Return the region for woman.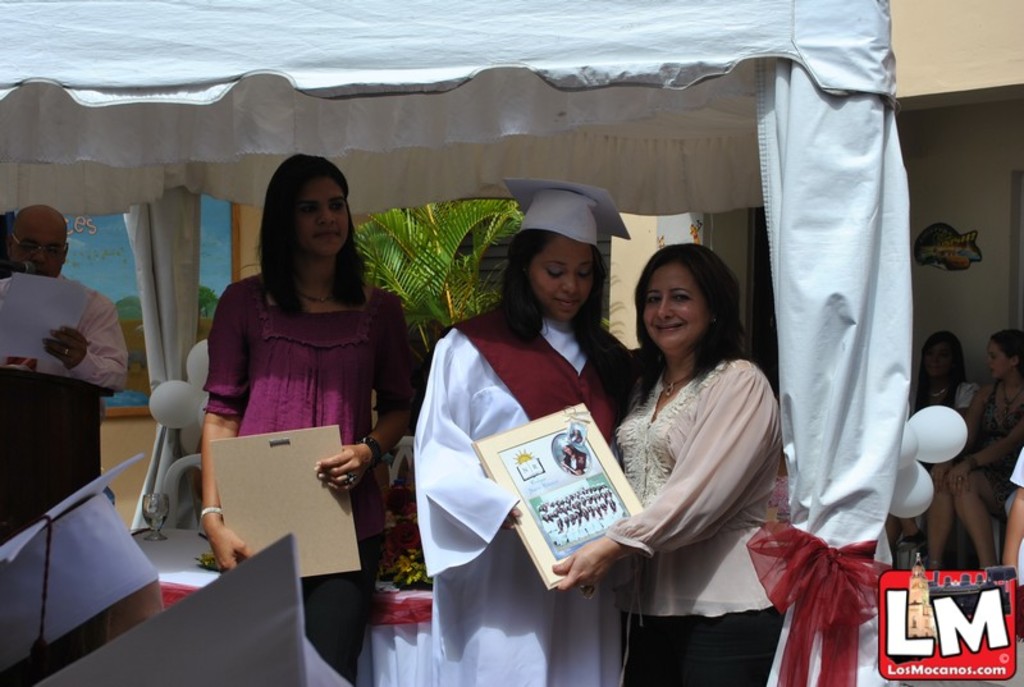
BBox(202, 152, 417, 686).
